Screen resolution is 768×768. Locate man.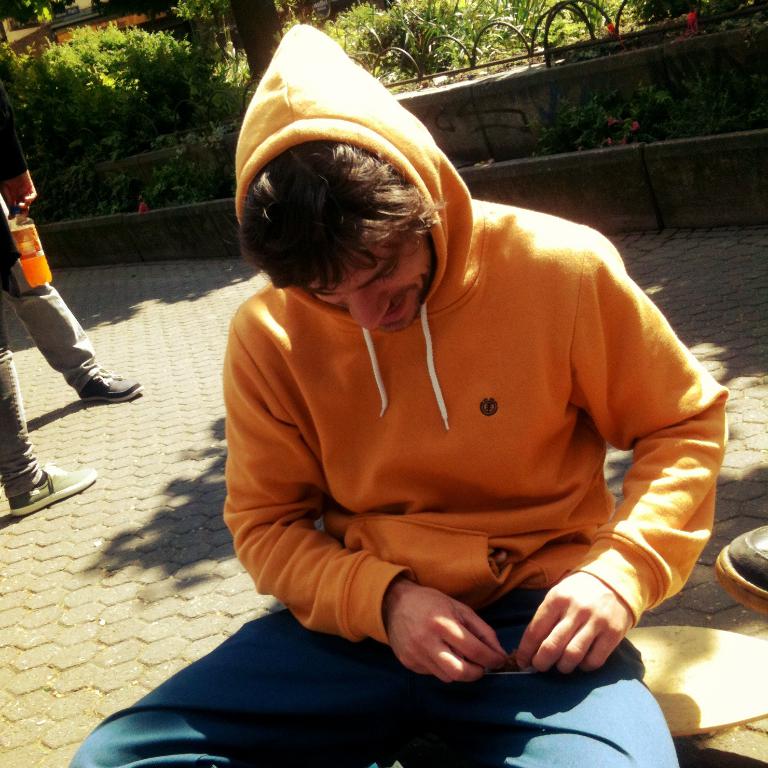
[left=63, top=23, right=729, bottom=767].
